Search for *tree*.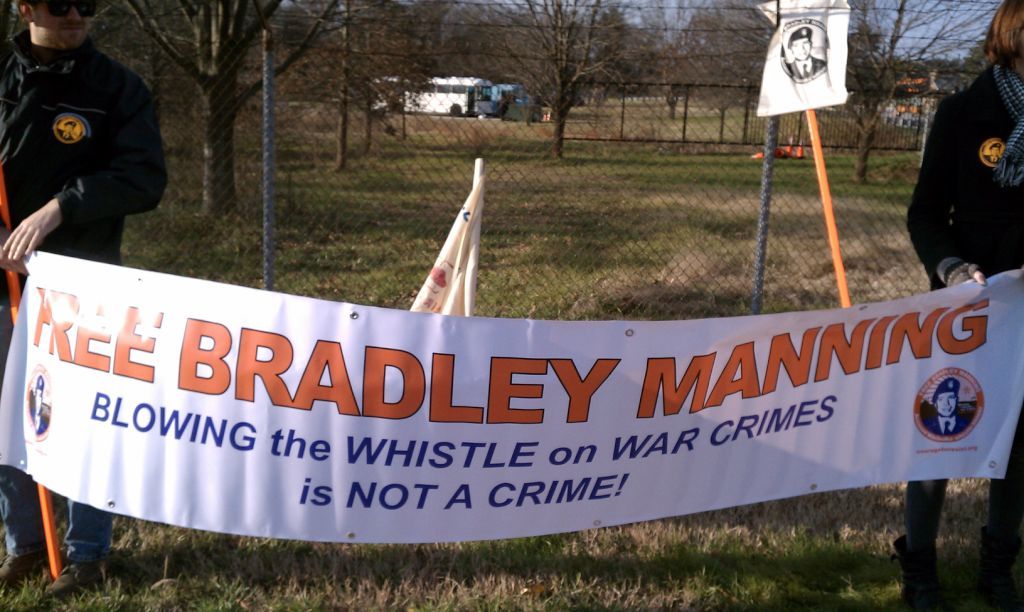
Found at bbox(811, 0, 997, 183).
